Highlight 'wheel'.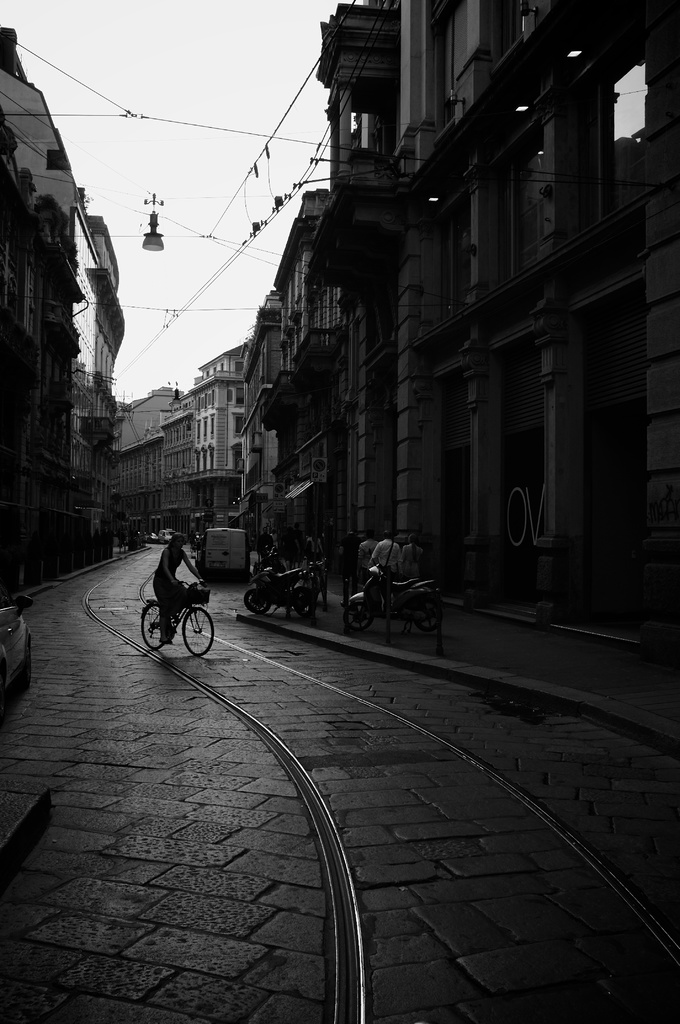
Highlighted region: x1=138 y1=607 x2=168 y2=648.
